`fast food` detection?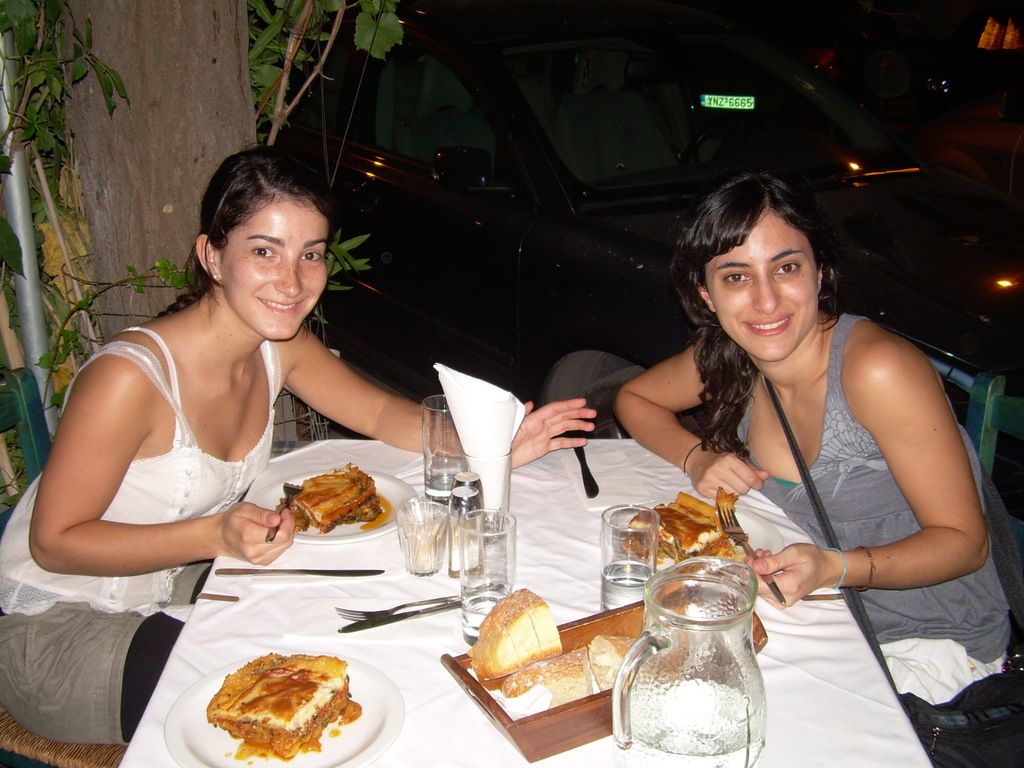
bbox=(630, 487, 717, 561)
